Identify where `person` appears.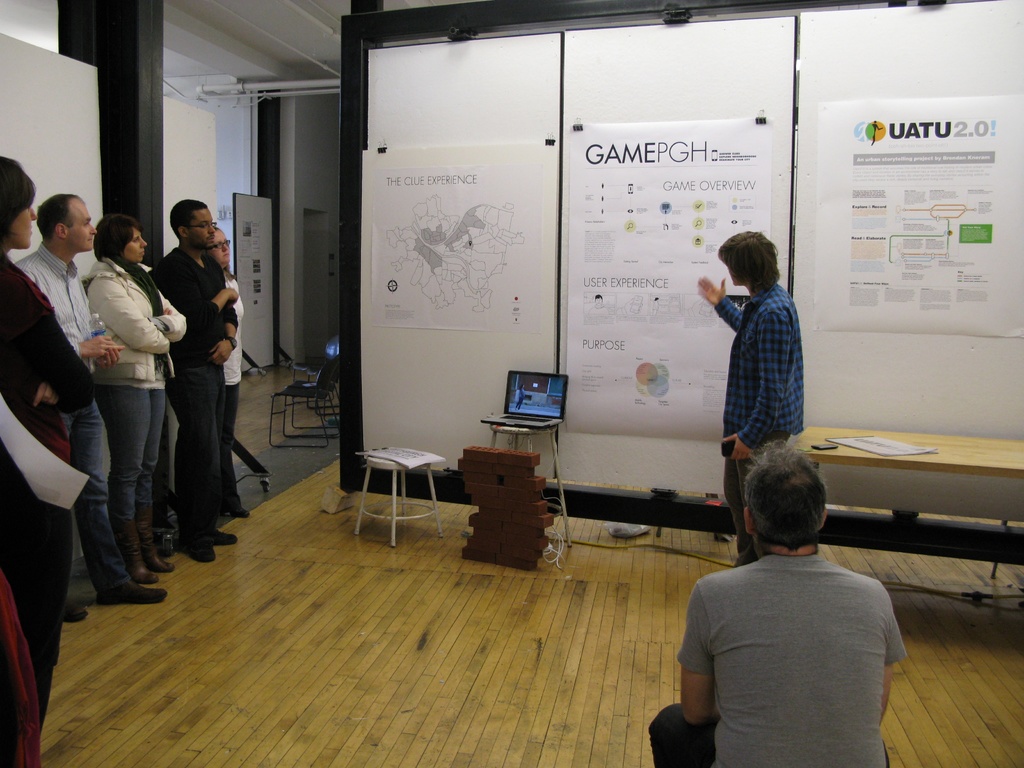
Appears at (657, 442, 893, 766).
